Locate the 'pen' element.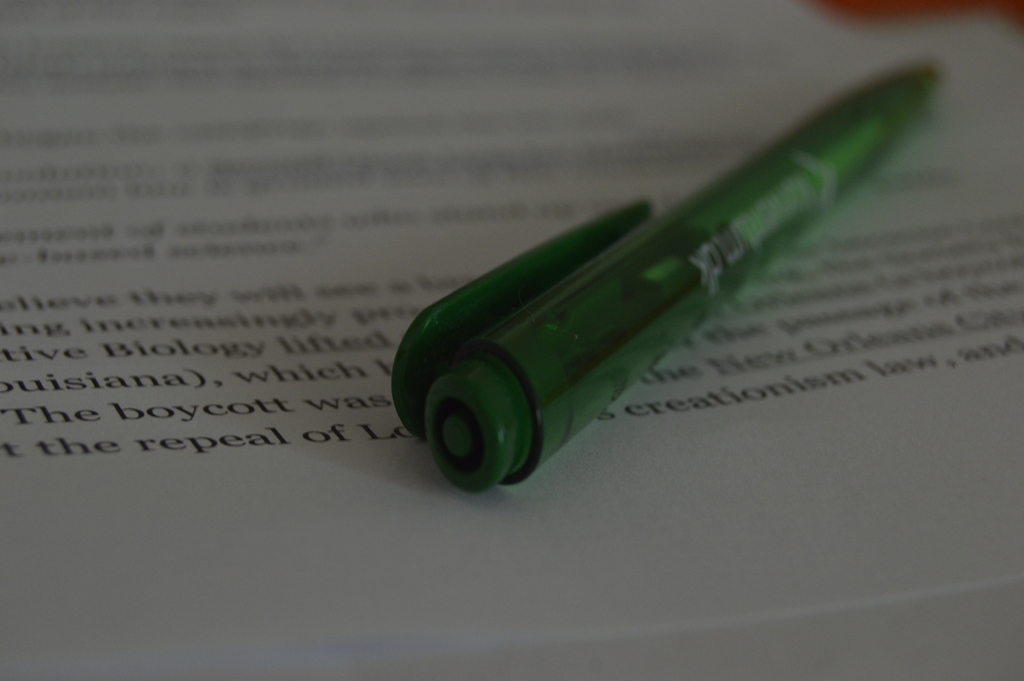
Element bbox: 382 51 938 502.
